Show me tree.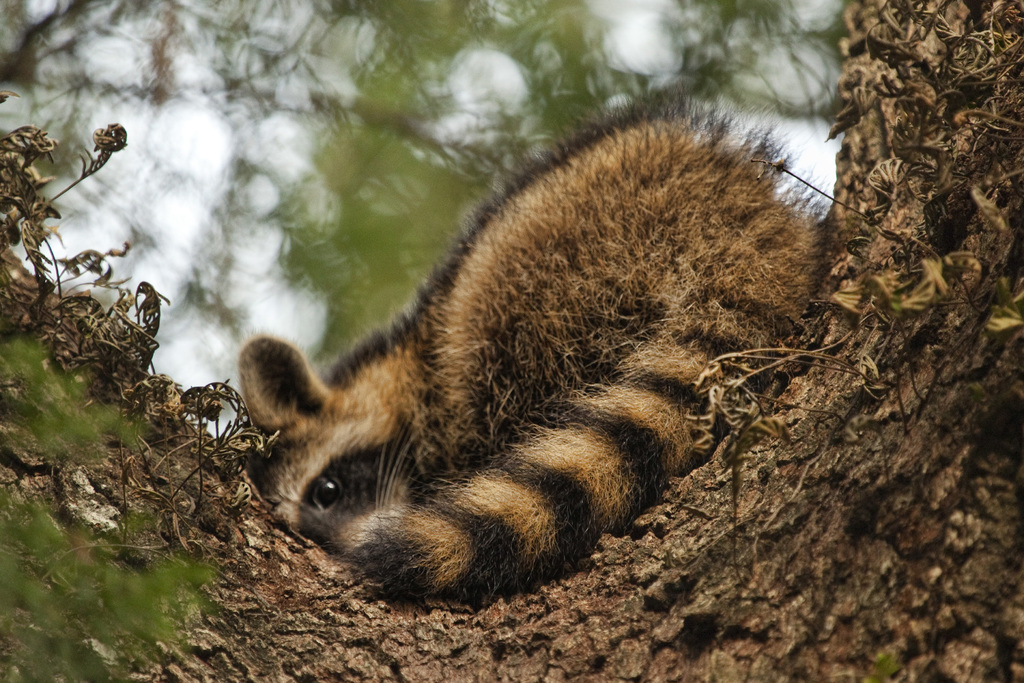
tree is here: (0,0,1023,682).
